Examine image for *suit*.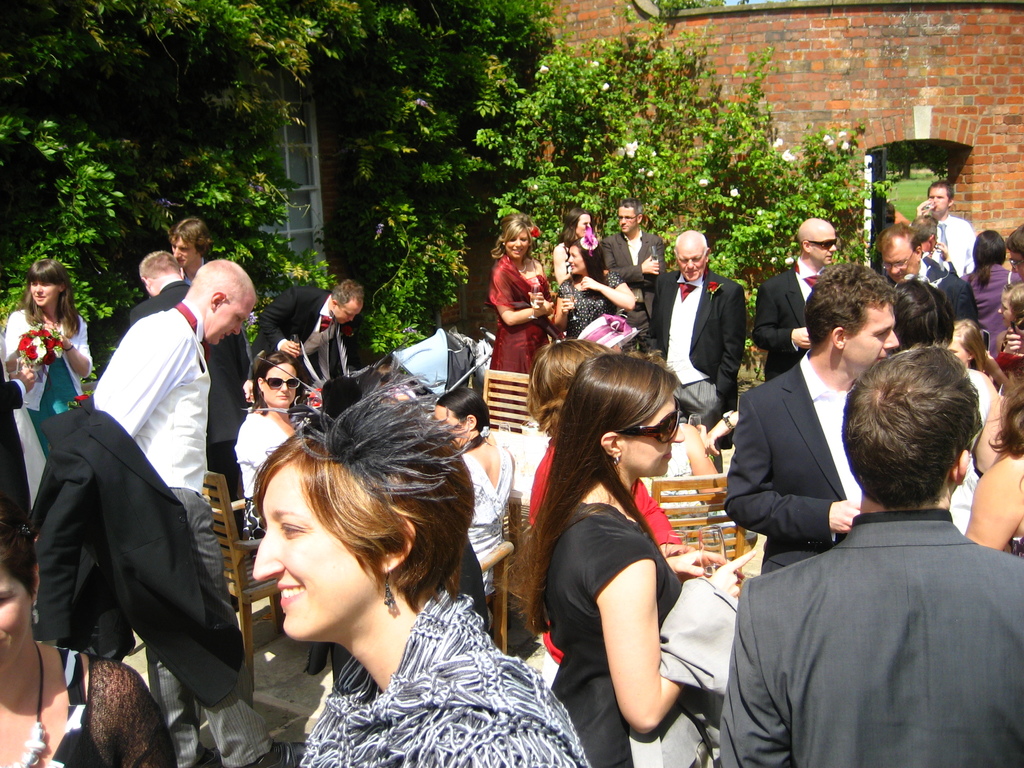
Examination result: box=[129, 279, 250, 548].
